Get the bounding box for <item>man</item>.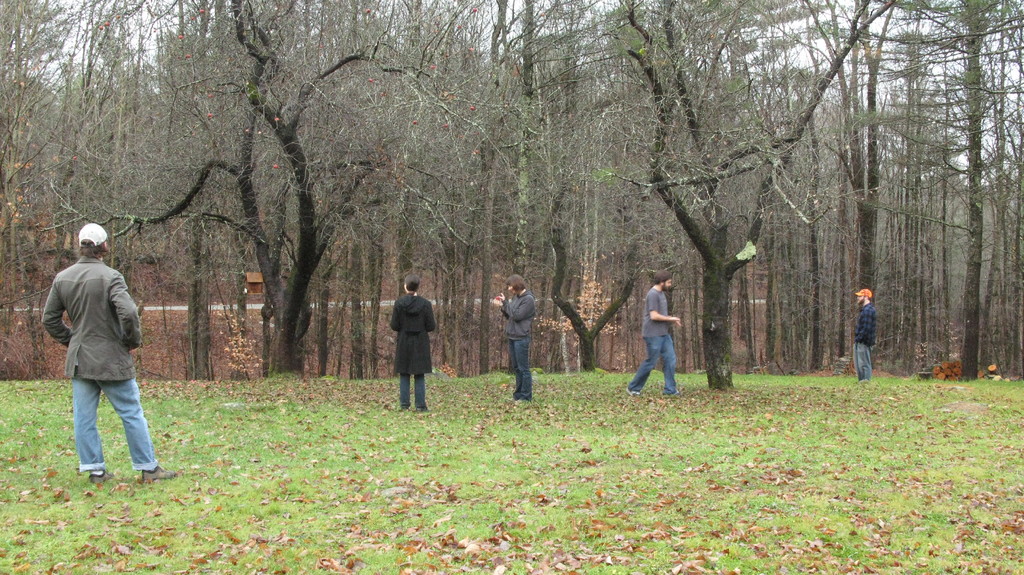
{"left": 852, "top": 289, "right": 877, "bottom": 384}.
